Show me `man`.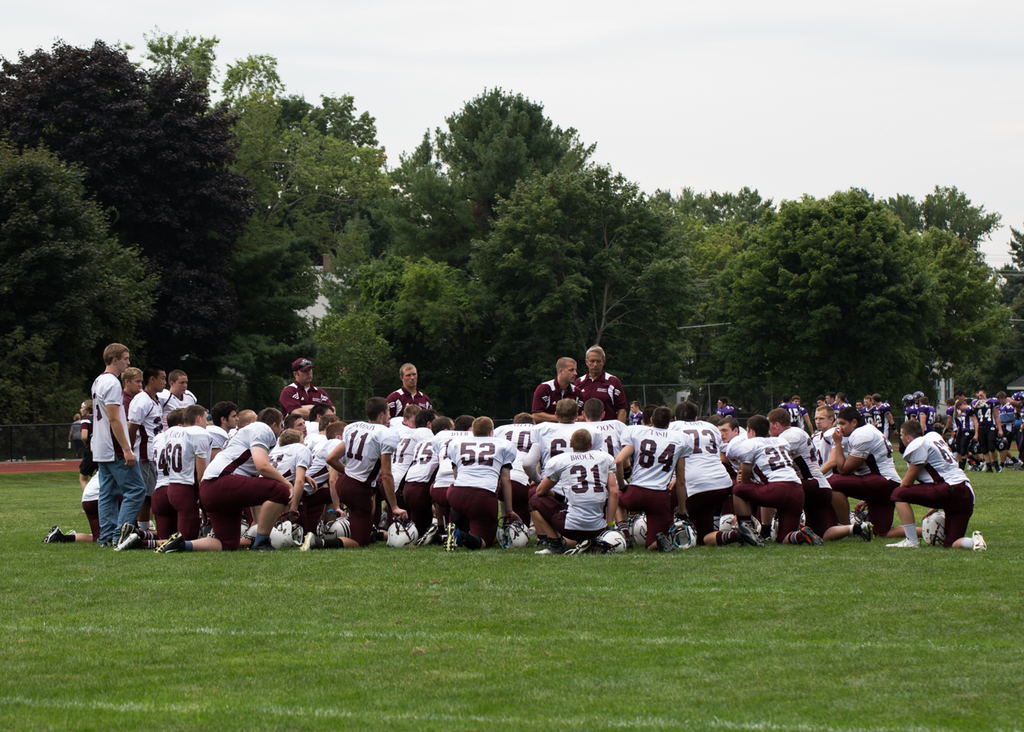
`man` is here: [x1=737, y1=414, x2=823, y2=546].
